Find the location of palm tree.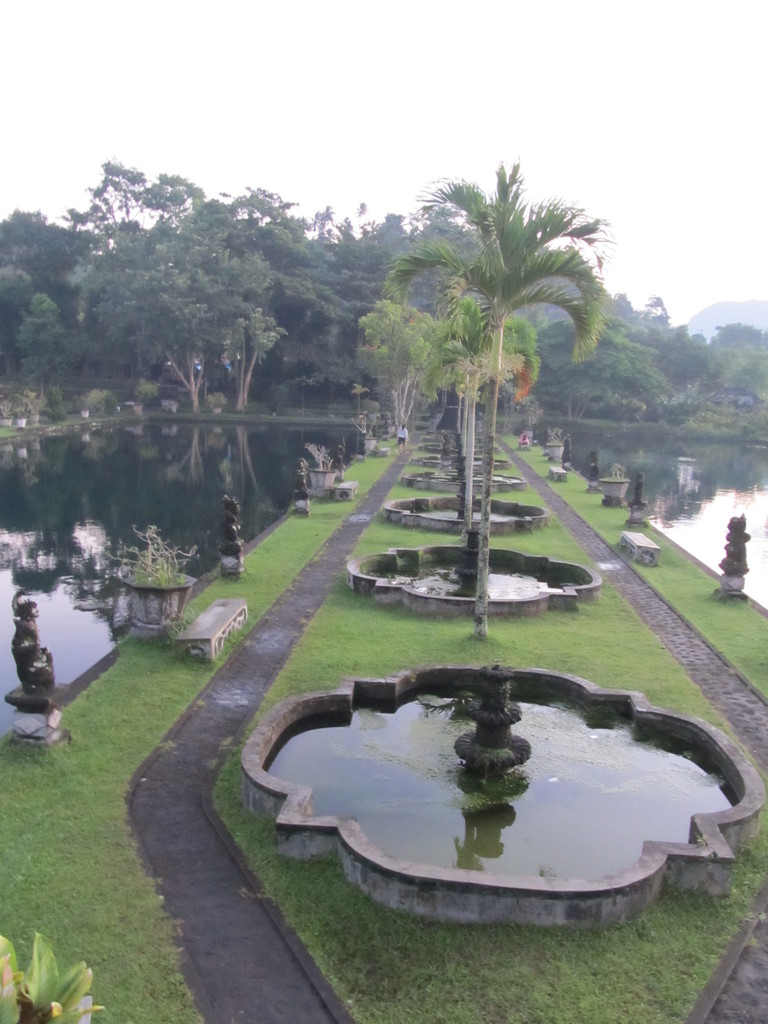
Location: [x1=701, y1=323, x2=767, y2=450].
